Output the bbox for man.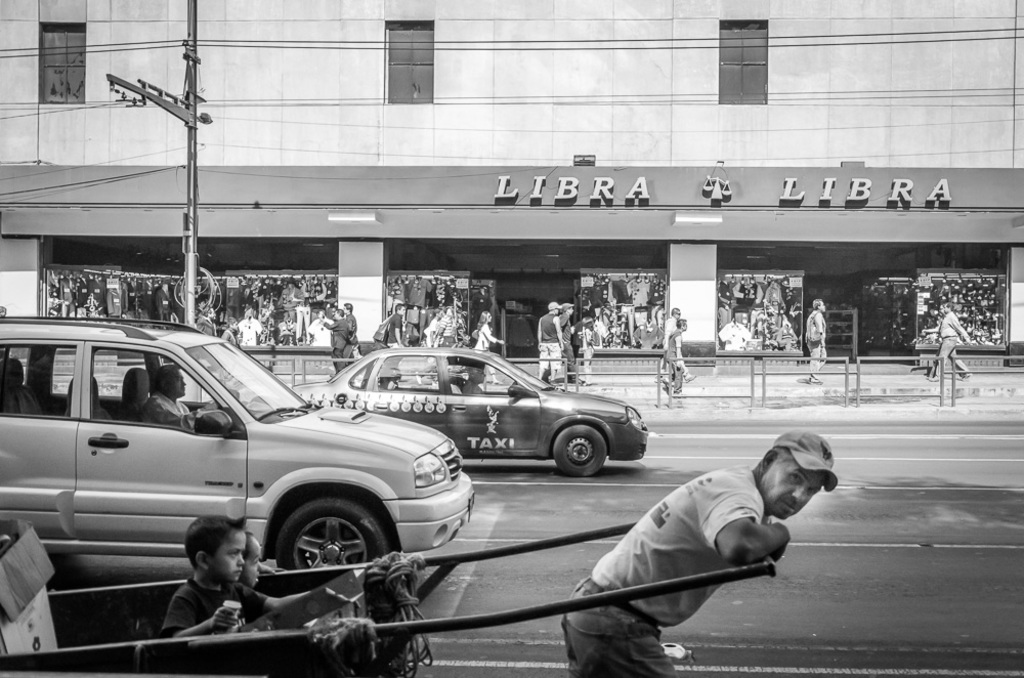
138,357,240,431.
